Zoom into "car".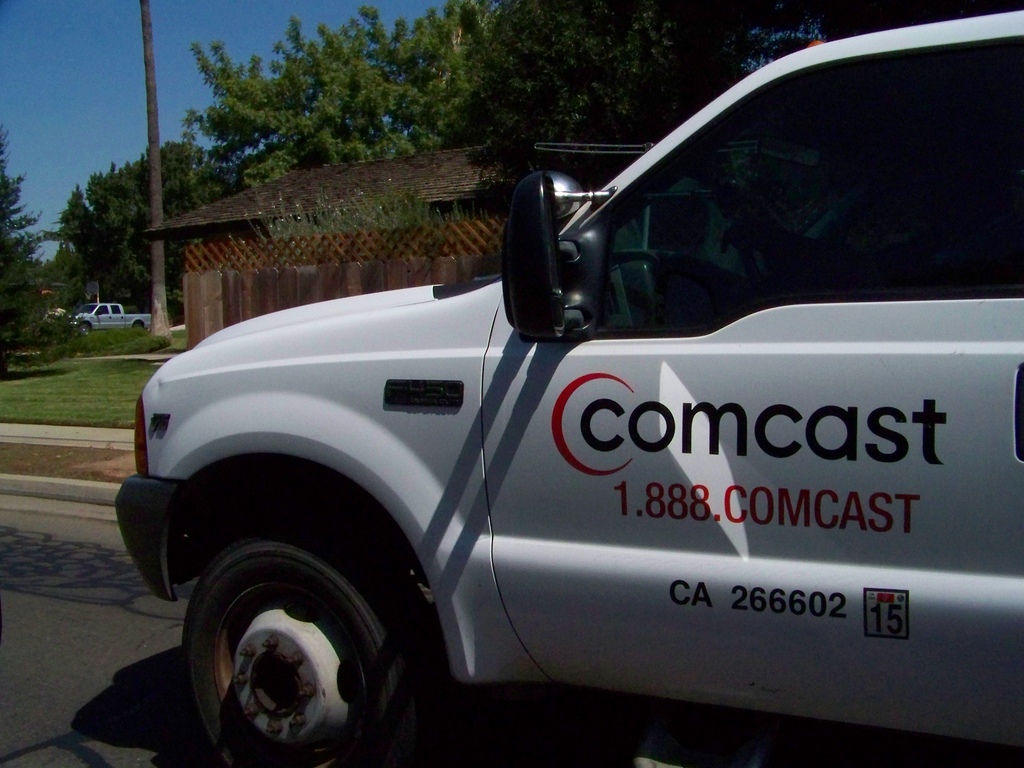
Zoom target: {"x1": 111, "y1": 7, "x2": 1023, "y2": 762}.
